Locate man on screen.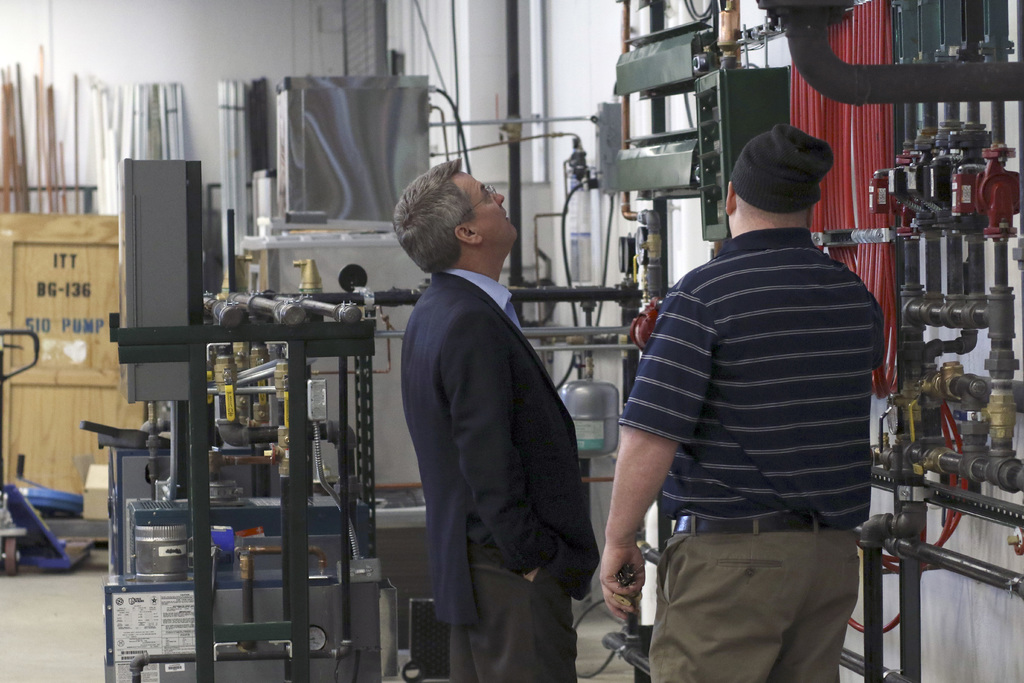
On screen at l=392, t=157, r=604, b=682.
